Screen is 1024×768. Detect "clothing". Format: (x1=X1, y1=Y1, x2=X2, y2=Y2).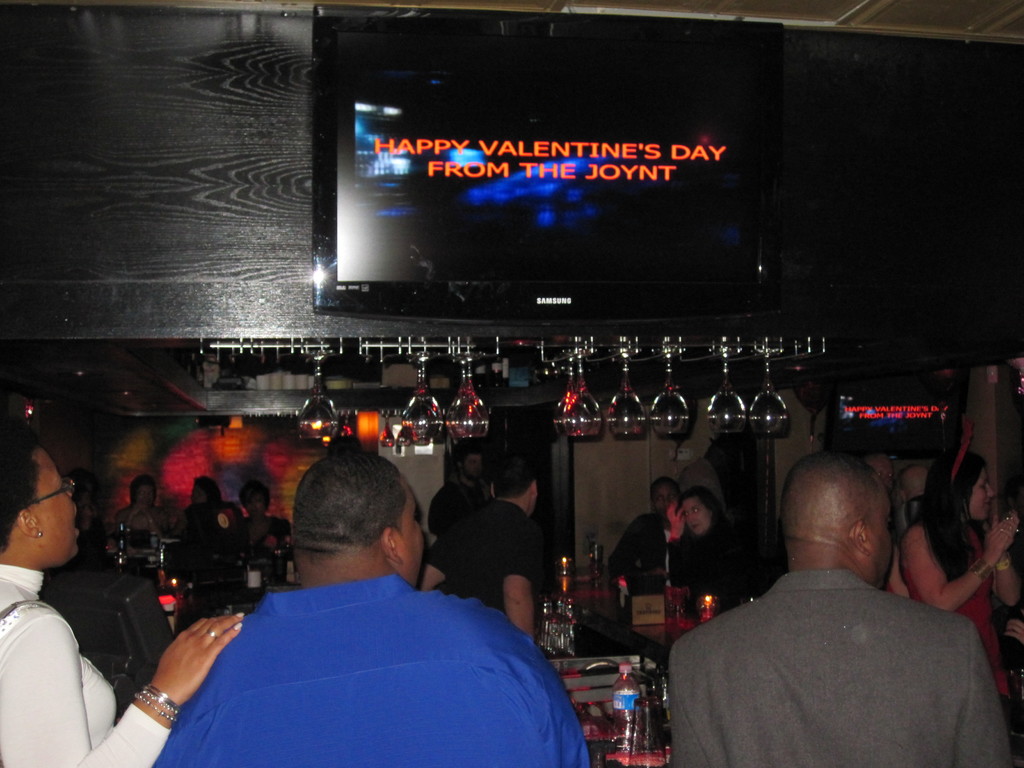
(x1=428, y1=479, x2=490, y2=545).
